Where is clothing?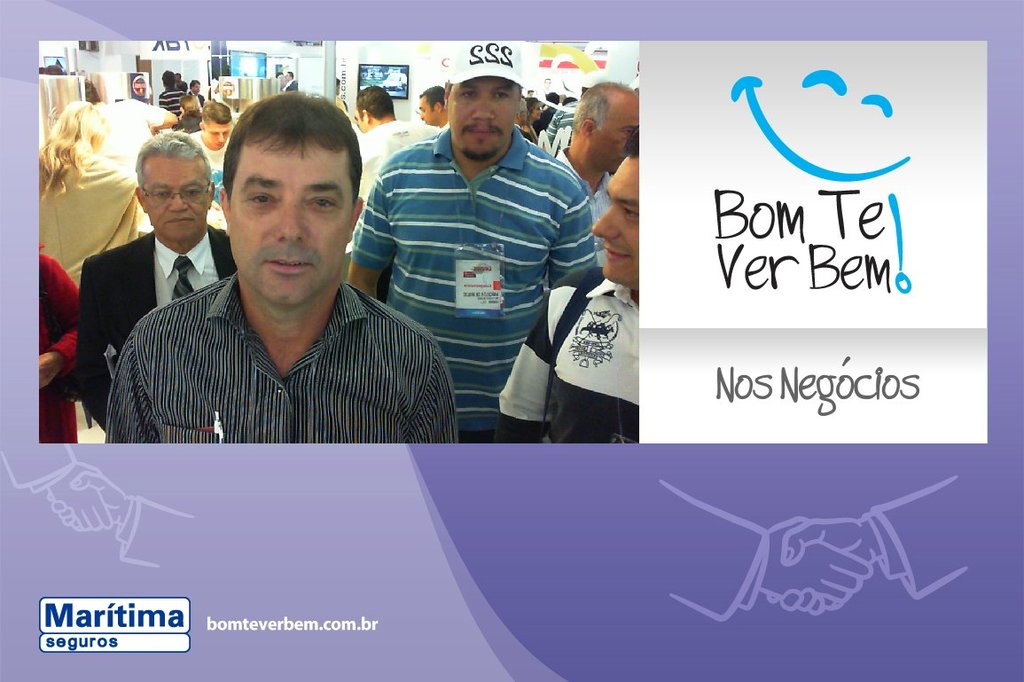
pyautogui.locateOnScreen(35, 245, 83, 444).
